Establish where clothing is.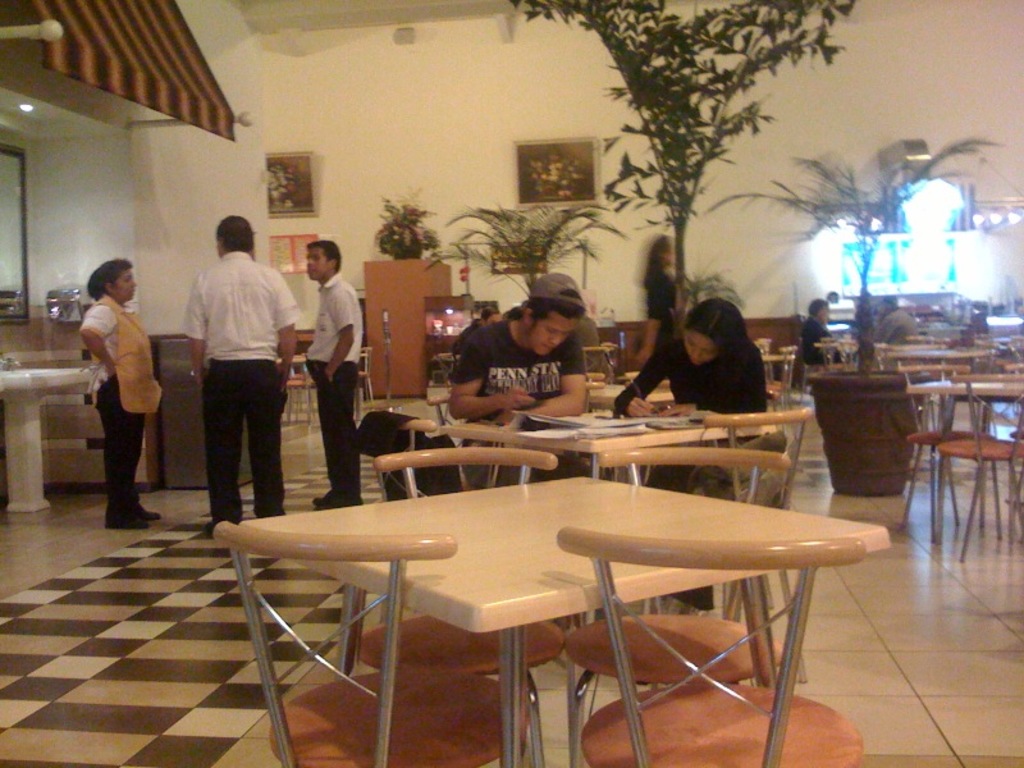
Established at (306, 275, 365, 503).
